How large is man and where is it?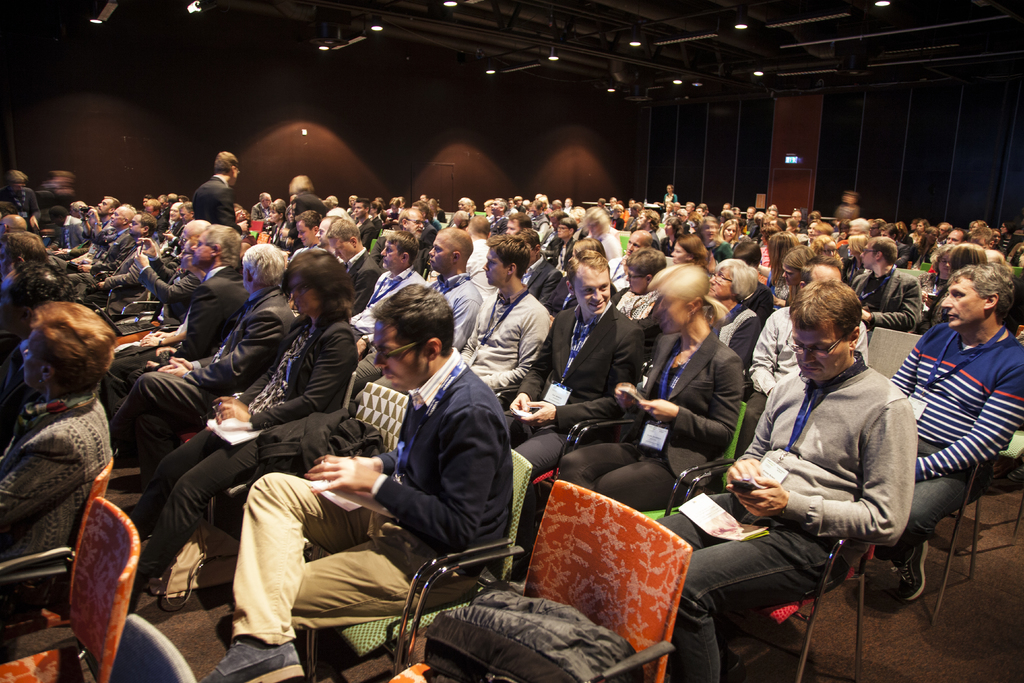
Bounding box: [247,192,273,222].
